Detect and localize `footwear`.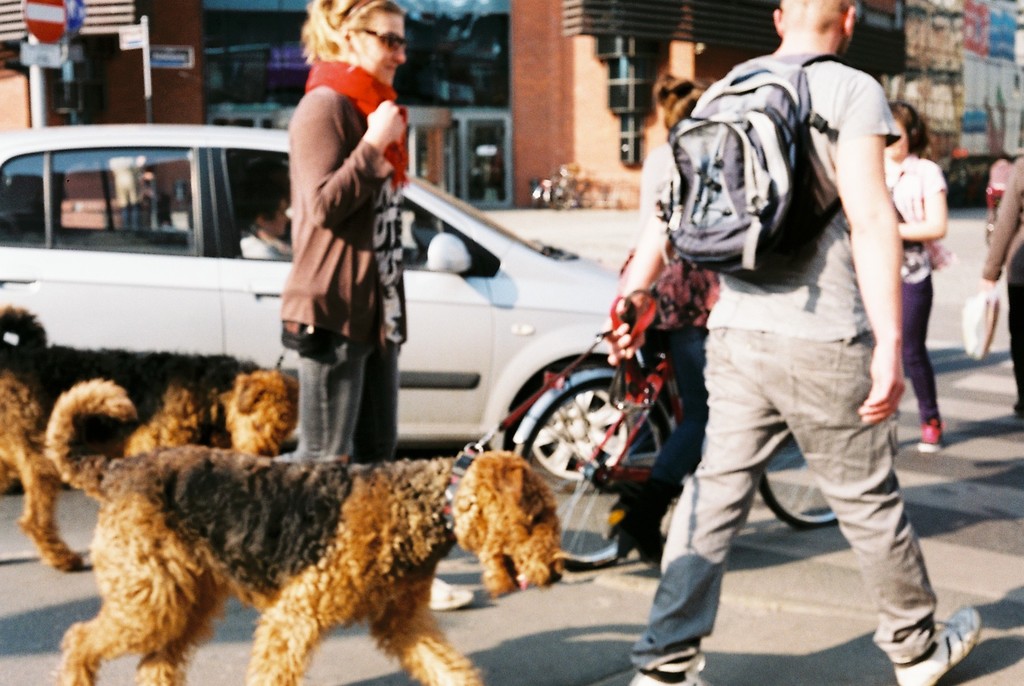
Localized at 430 575 472 612.
